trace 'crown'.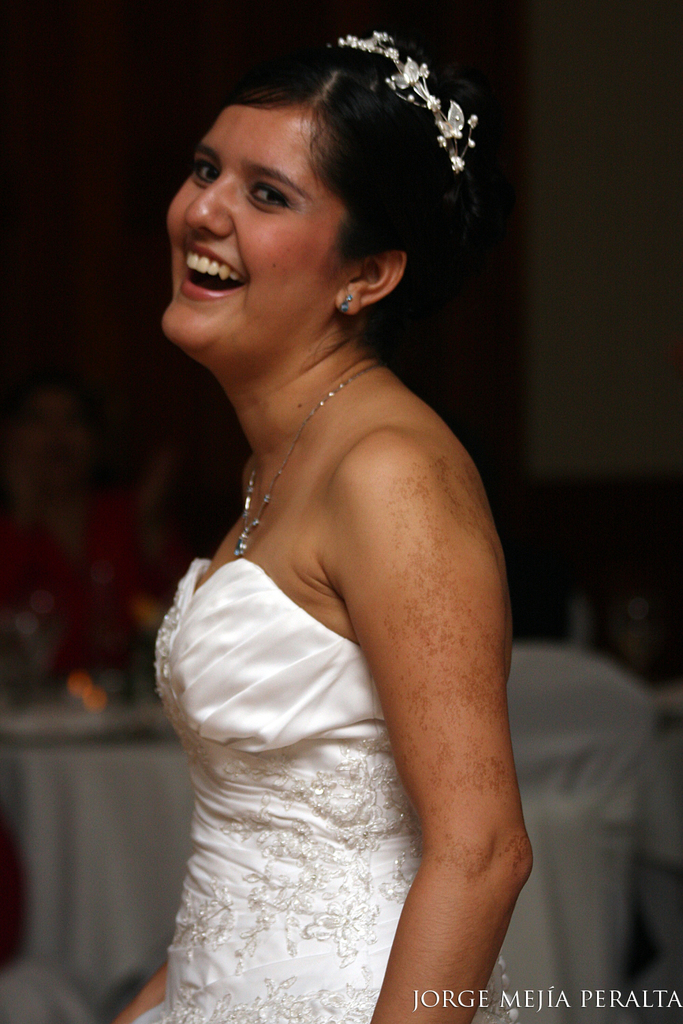
Traced to <region>326, 27, 482, 179</region>.
